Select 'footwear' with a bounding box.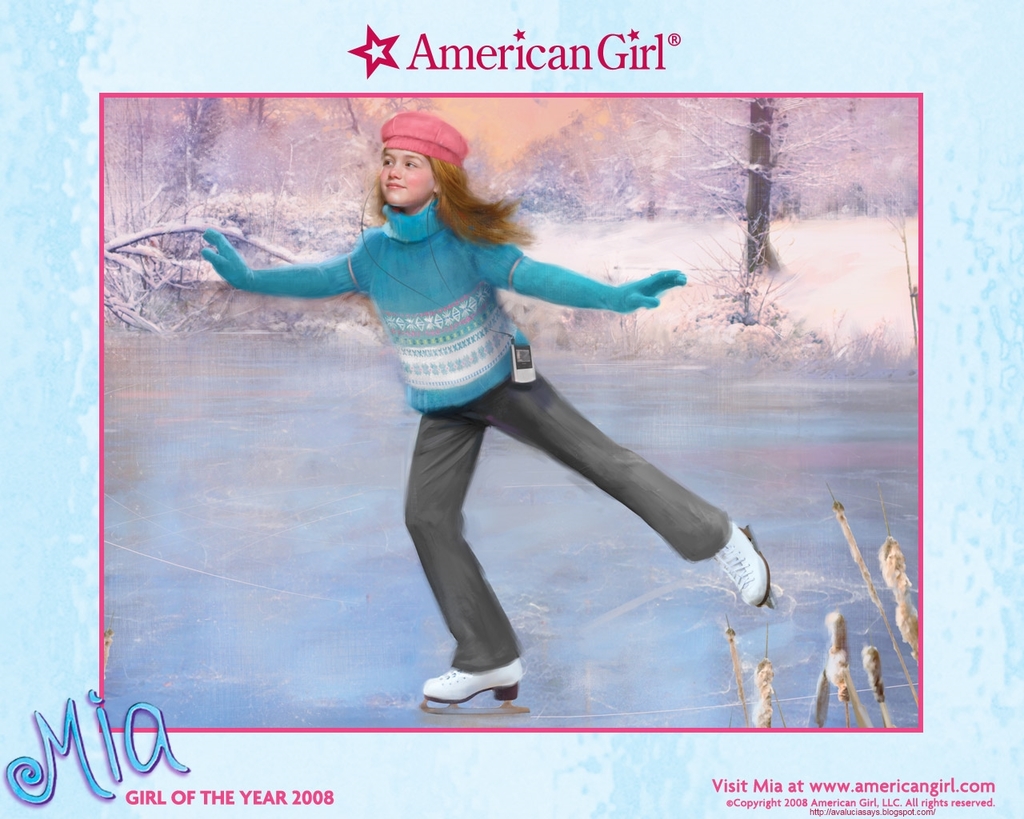
l=712, t=520, r=773, b=608.
